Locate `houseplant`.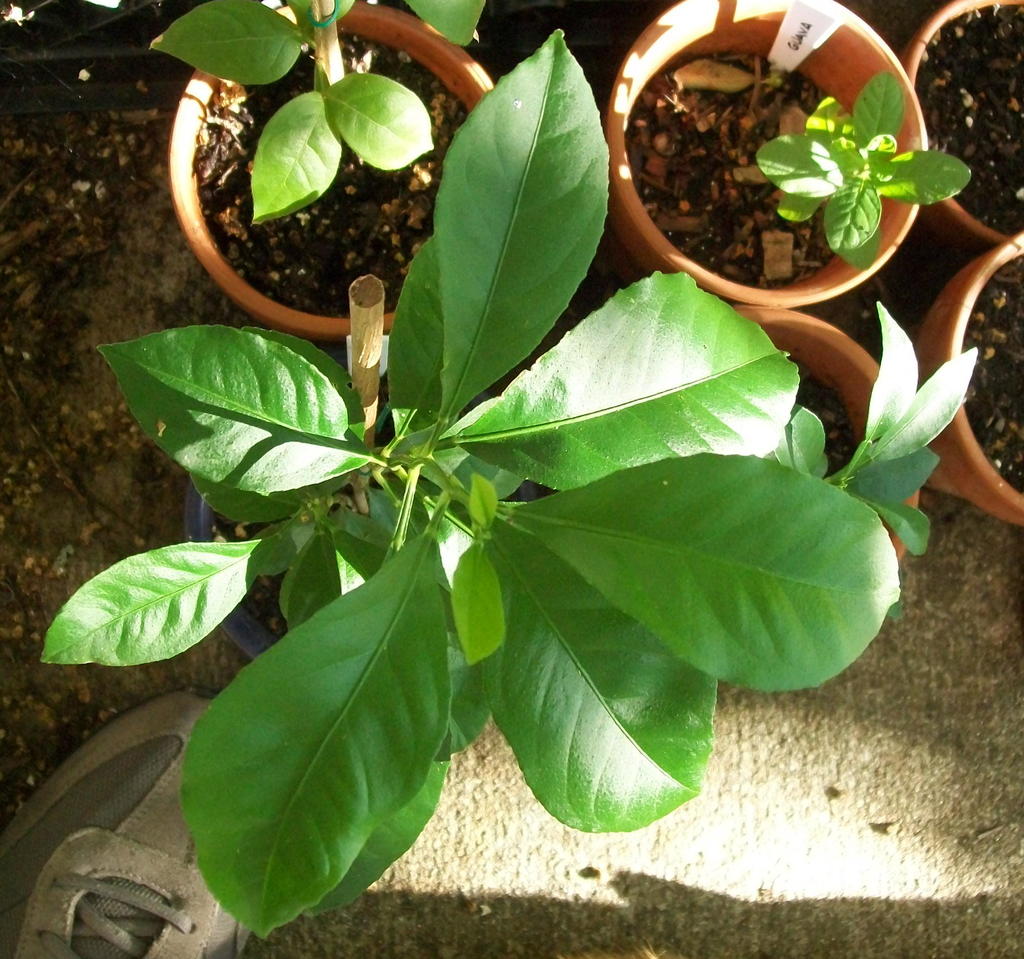
Bounding box: (907,0,1023,248).
